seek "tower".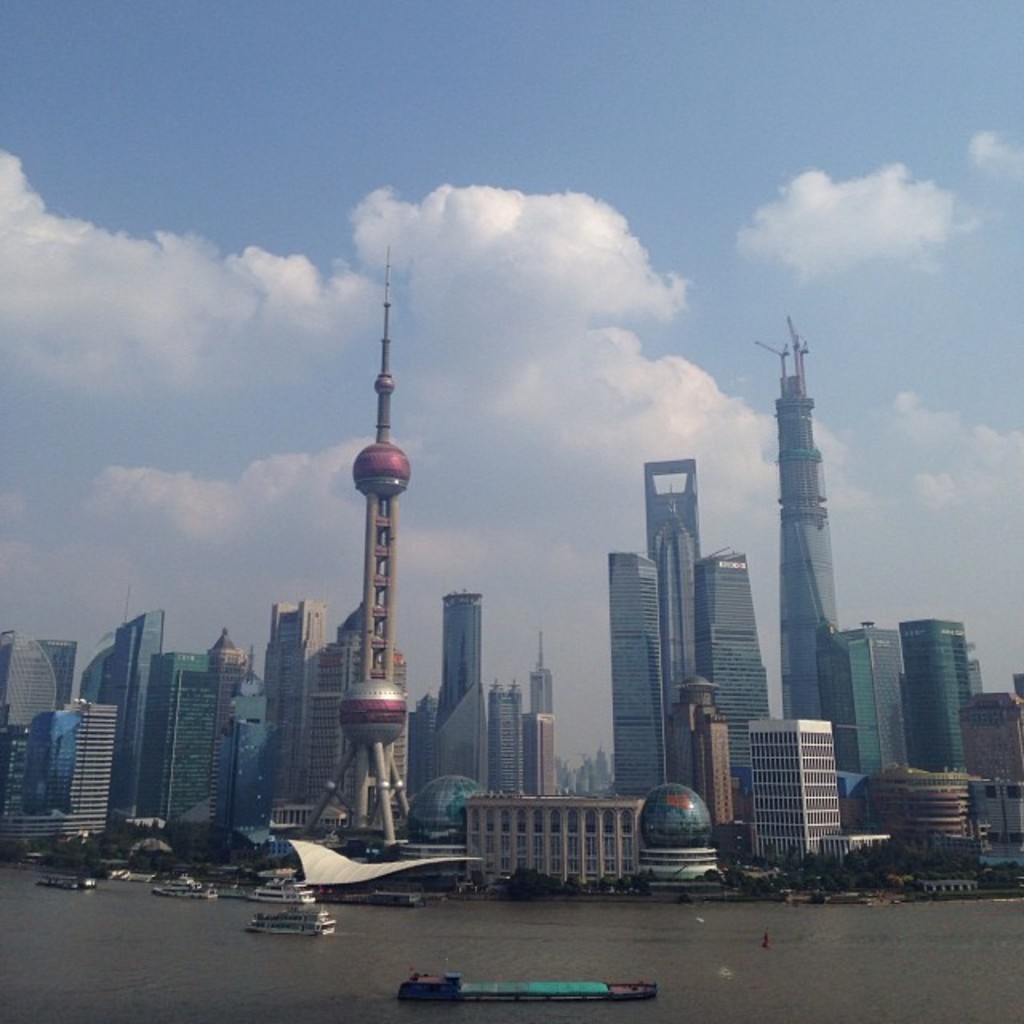
select_region(149, 650, 213, 829).
